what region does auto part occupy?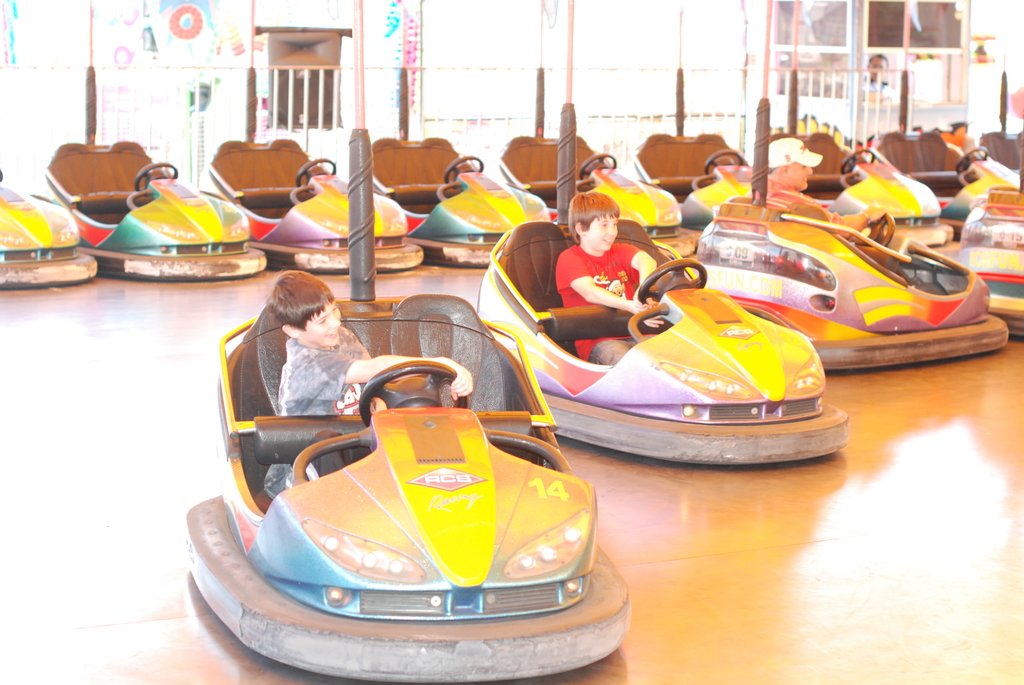
bbox(441, 153, 486, 185).
